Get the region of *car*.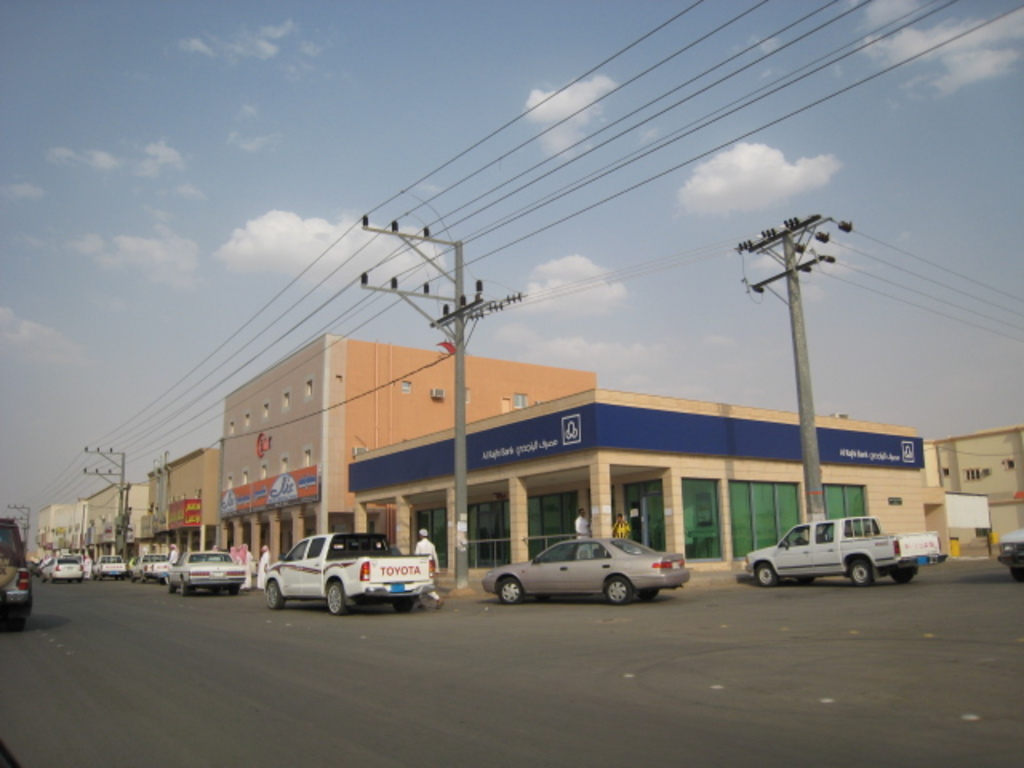
(x1=162, y1=547, x2=245, y2=598).
